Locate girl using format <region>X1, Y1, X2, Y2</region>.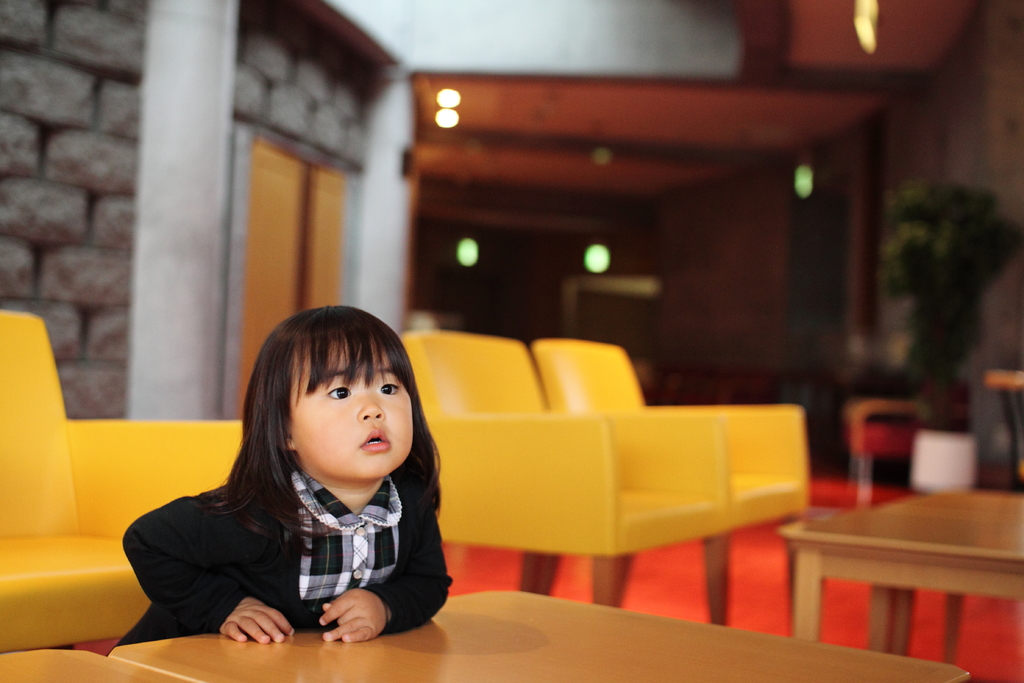
<region>105, 308, 450, 661</region>.
